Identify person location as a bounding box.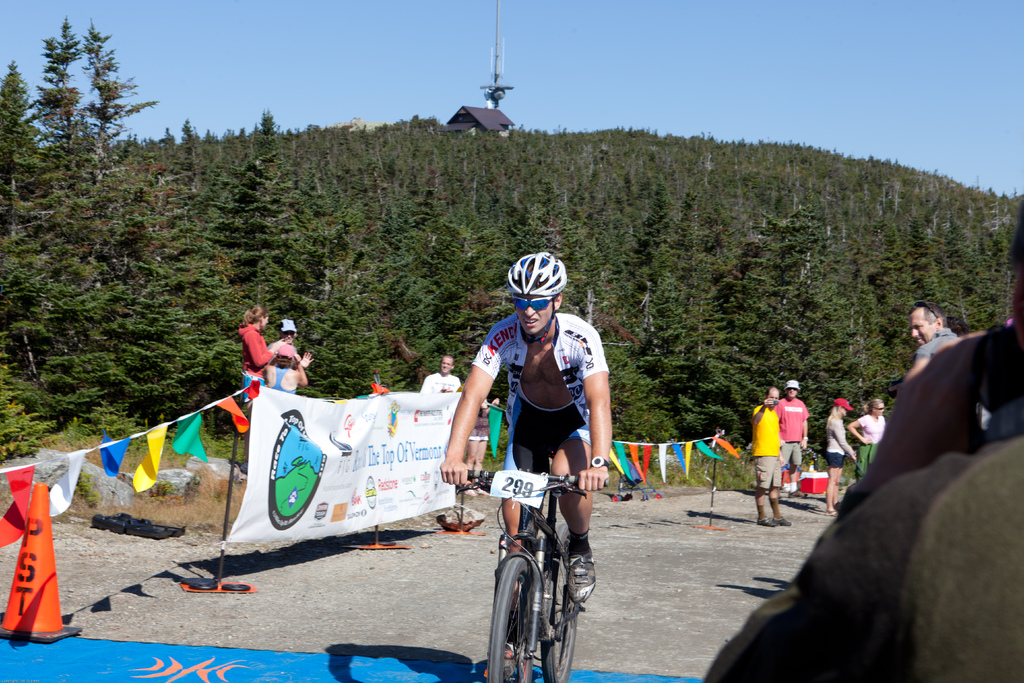
454:267:602:643.
